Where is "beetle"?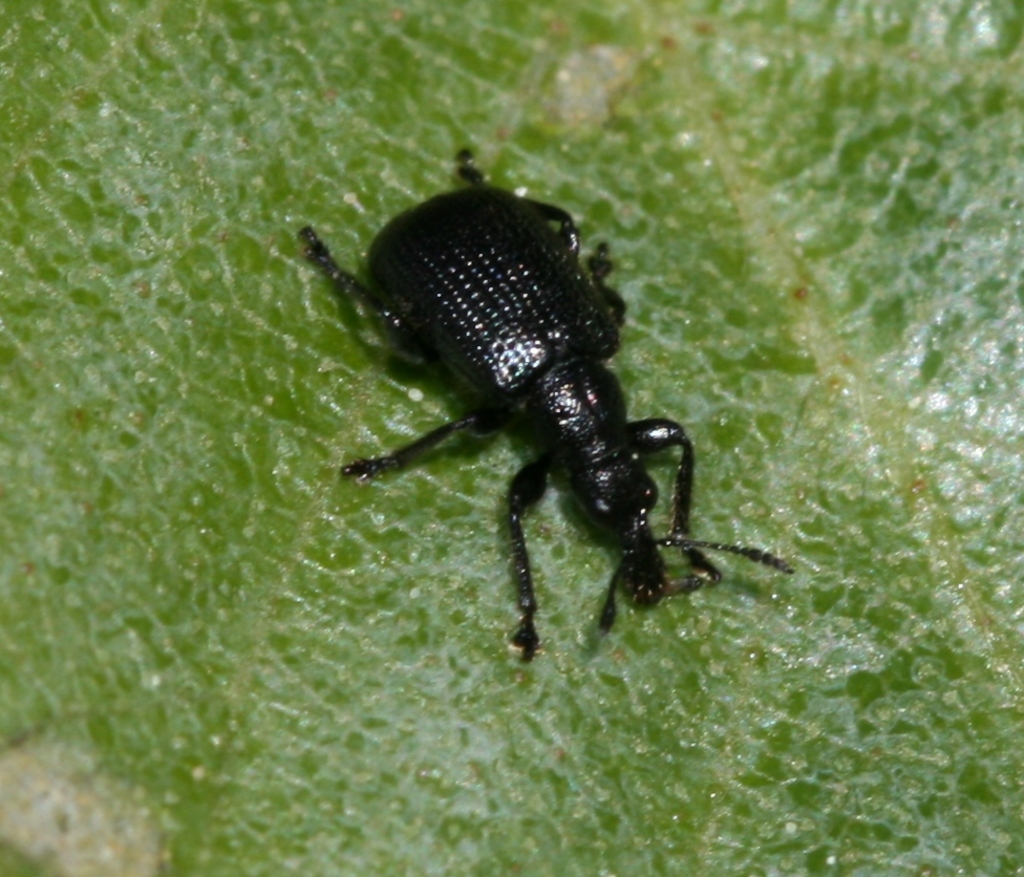
box=[289, 135, 816, 713].
